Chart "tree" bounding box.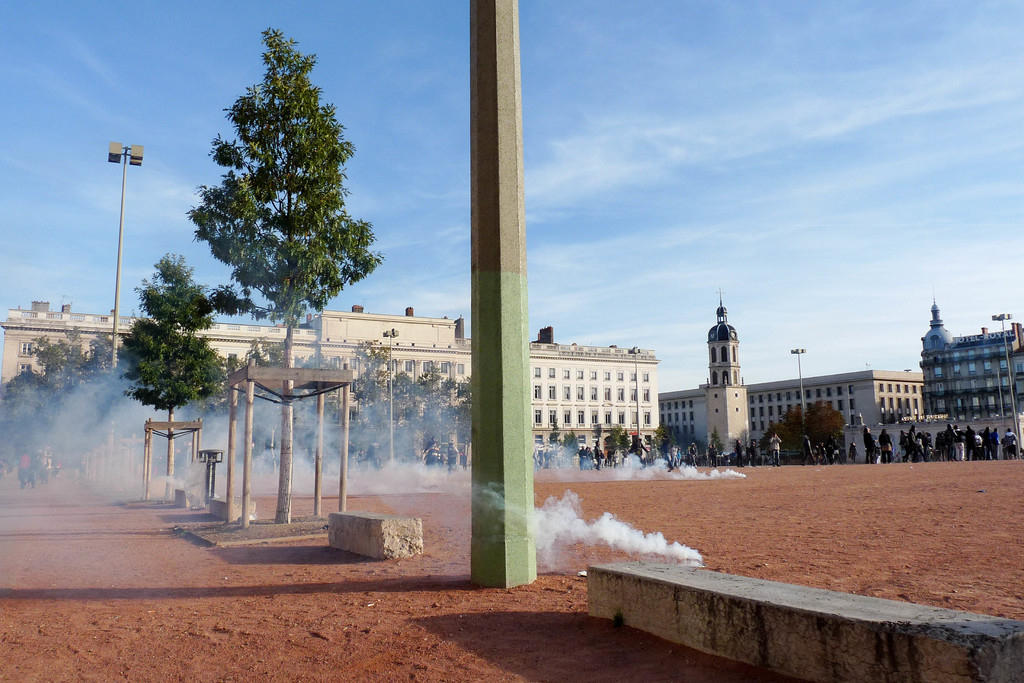
Charted: Rect(605, 422, 623, 459).
